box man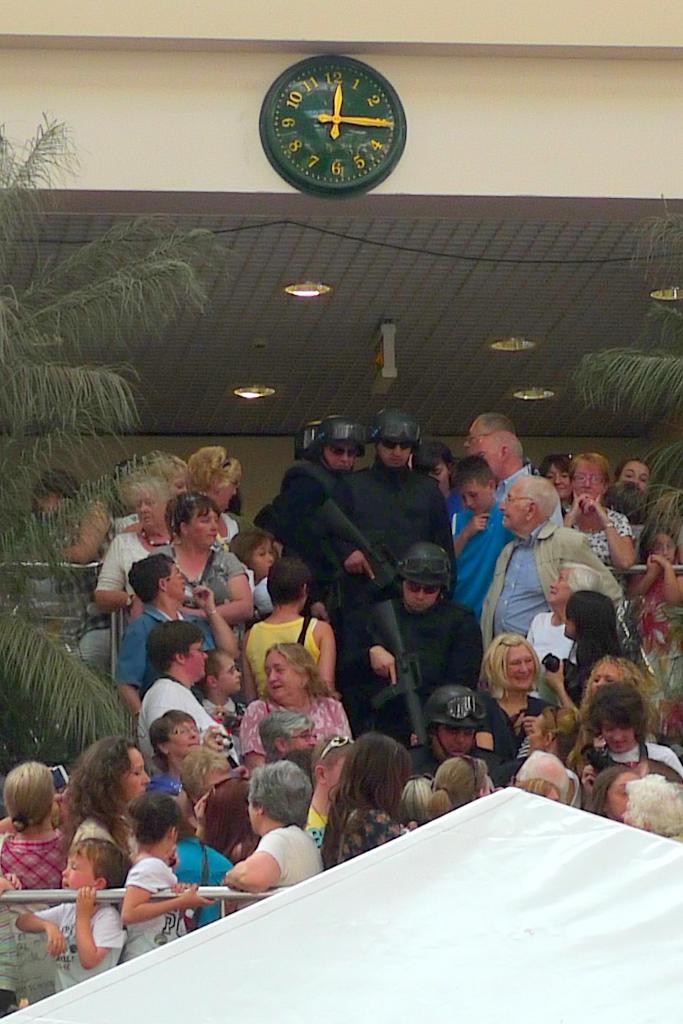
bbox=[332, 538, 488, 746]
